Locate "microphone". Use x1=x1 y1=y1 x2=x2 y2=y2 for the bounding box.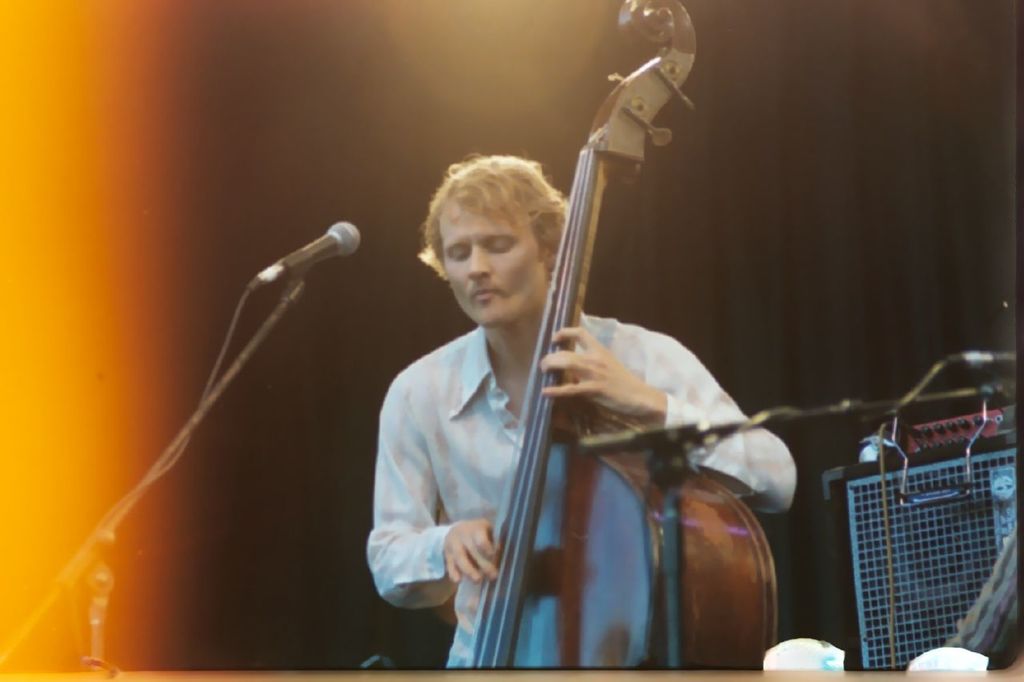
x1=245 y1=217 x2=361 y2=293.
